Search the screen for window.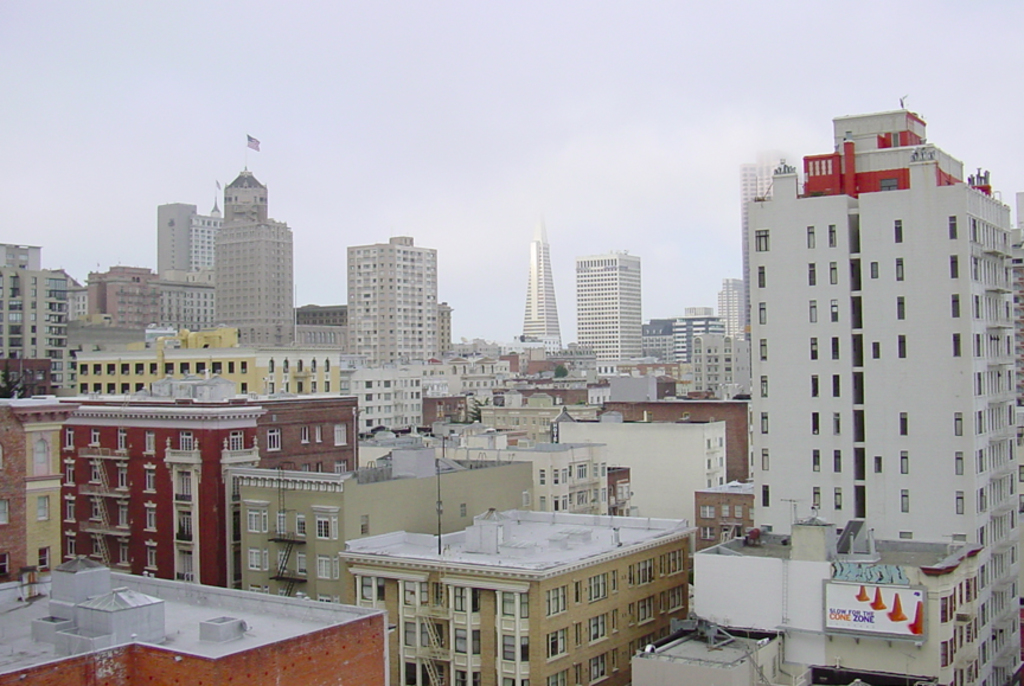
Found at <bbox>177, 432, 196, 451</bbox>.
